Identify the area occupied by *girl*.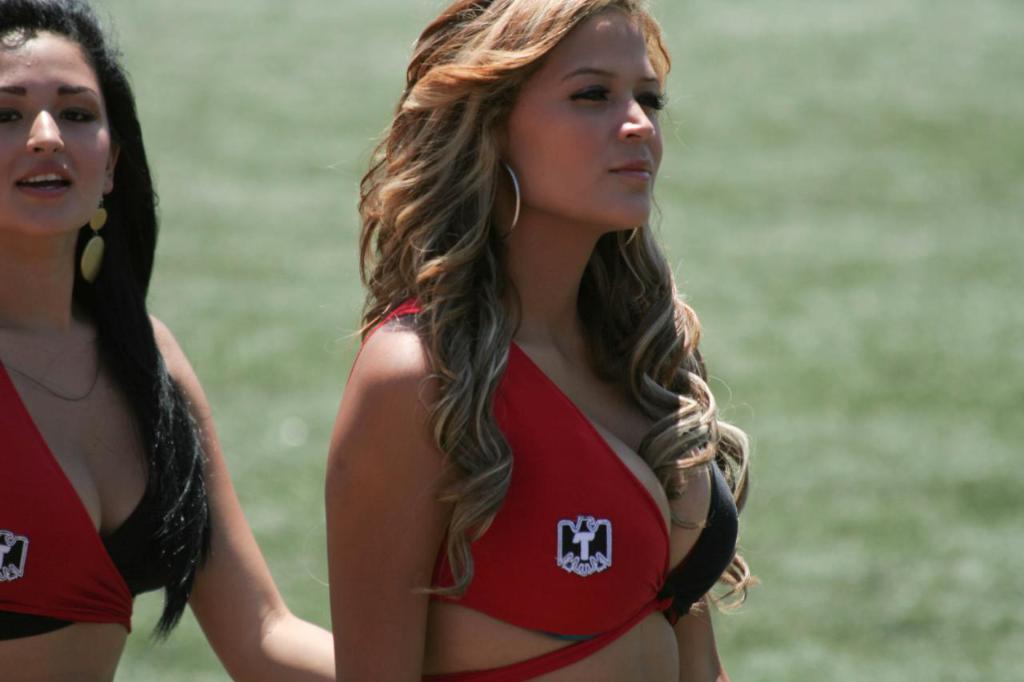
Area: l=0, t=0, r=345, b=681.
